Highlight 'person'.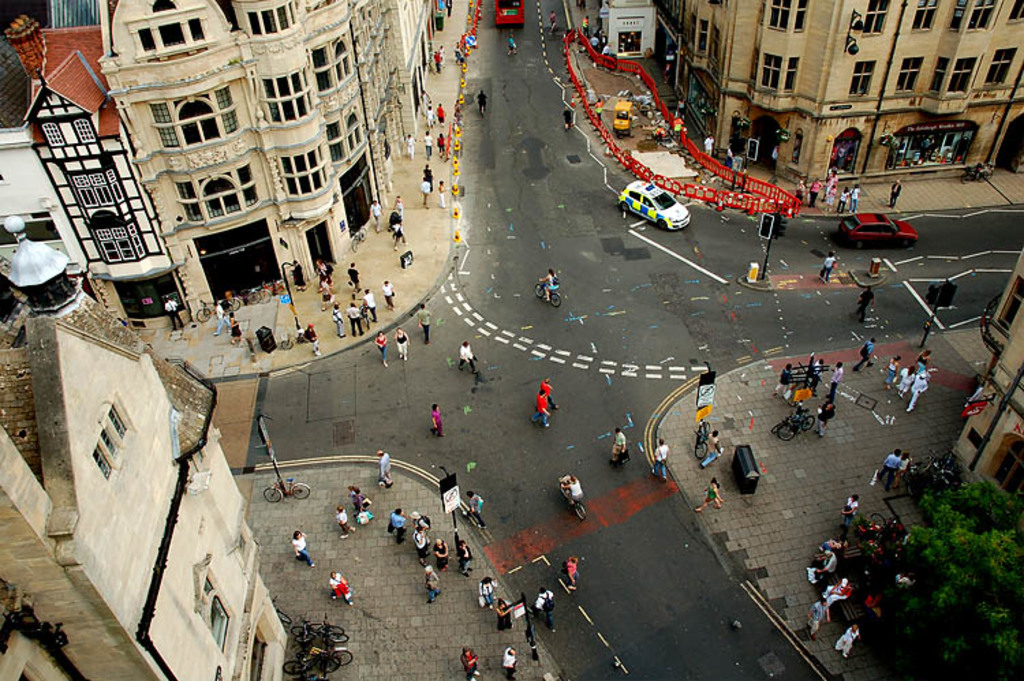
Highlighted region: 867/448/902/491.
